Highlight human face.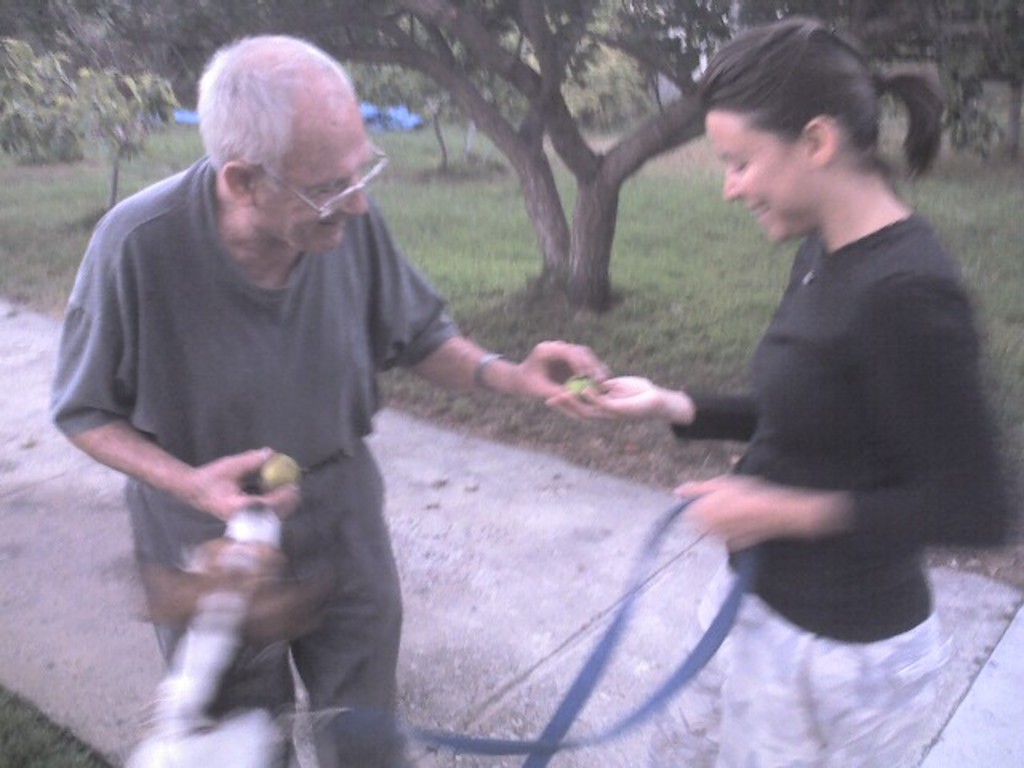
Highlighted region: {"x1": 264, "y1": 93, "x2": 387, "y2": 254}.
